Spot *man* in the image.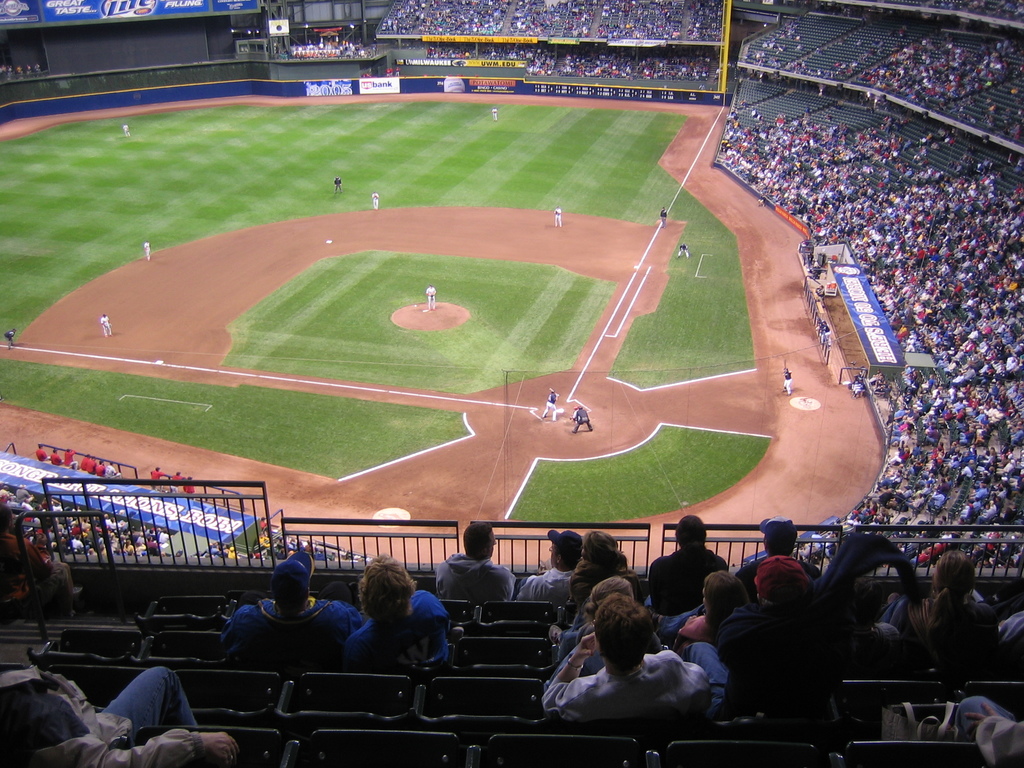
*man* found at locate(182, 477, 197, 493).
